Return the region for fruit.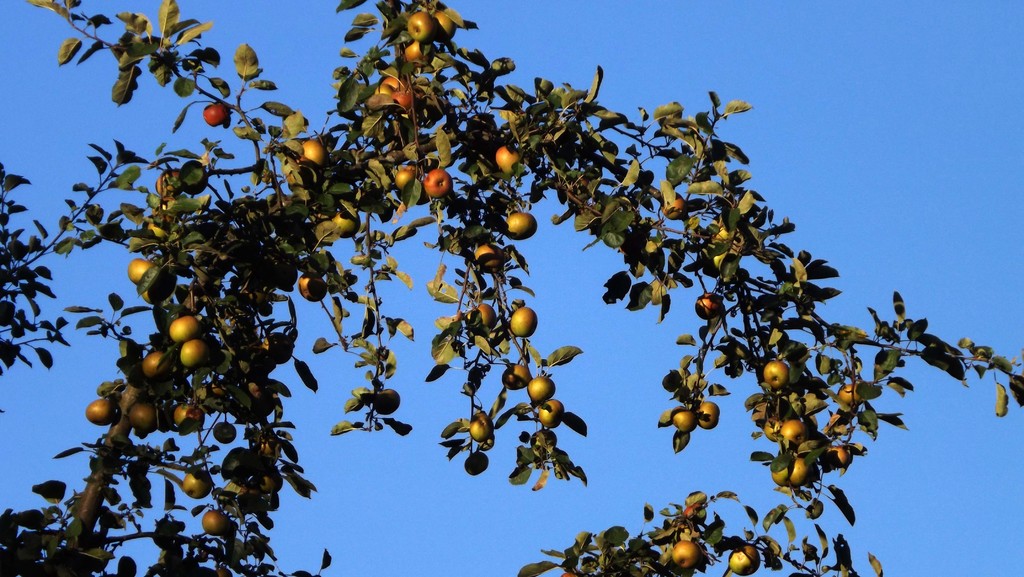
295/274/328/304.
